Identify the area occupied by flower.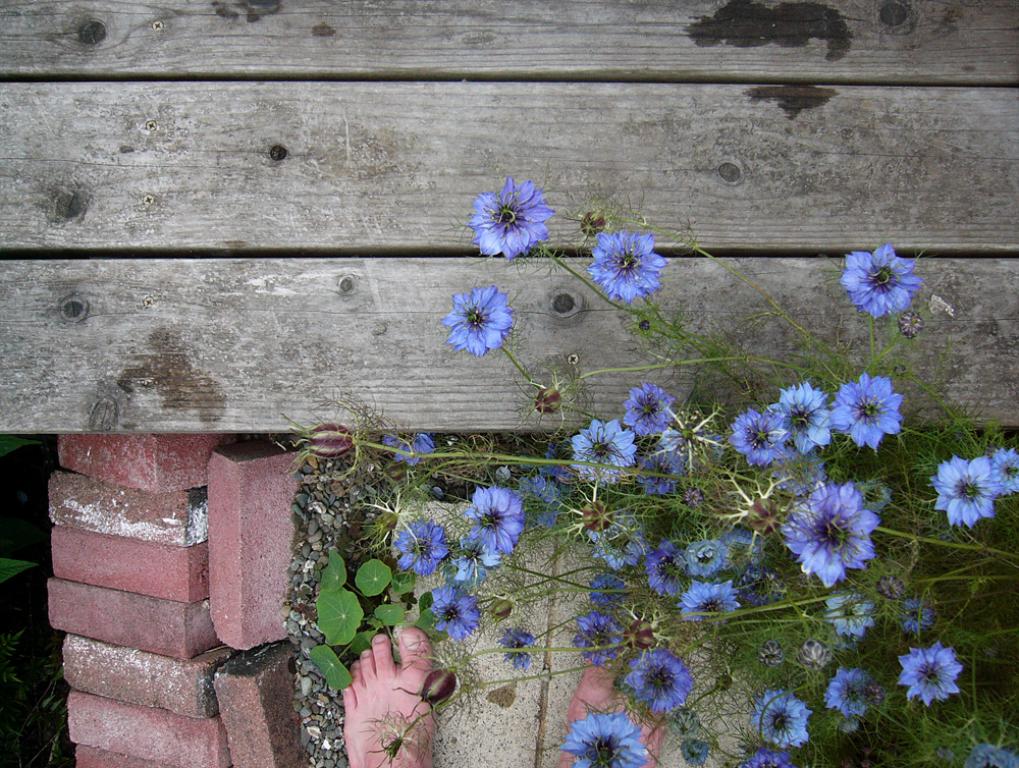
Area: {"left": 374, "top": 435, "right": 433, "bottom": 468}.
